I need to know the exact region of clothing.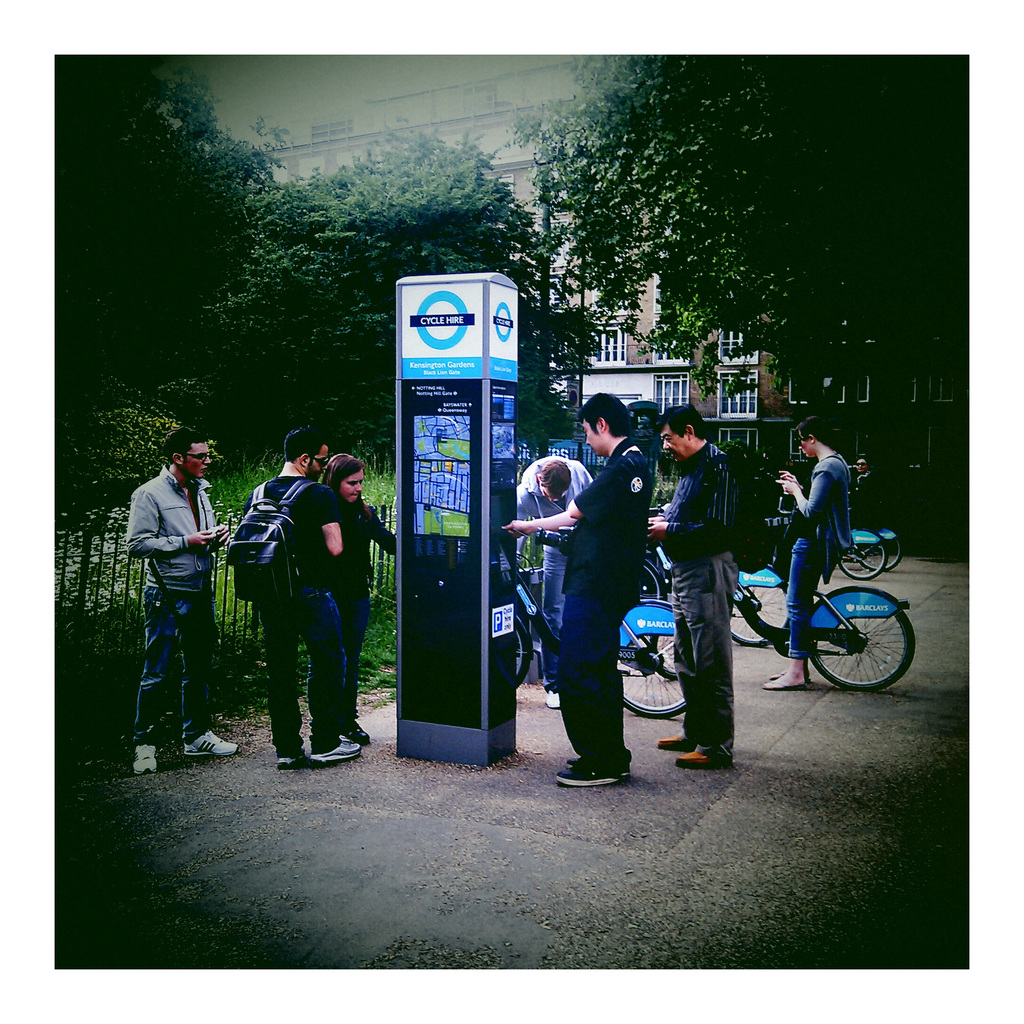
Region: x1=116 y1=410 x2=233 y2=769.
